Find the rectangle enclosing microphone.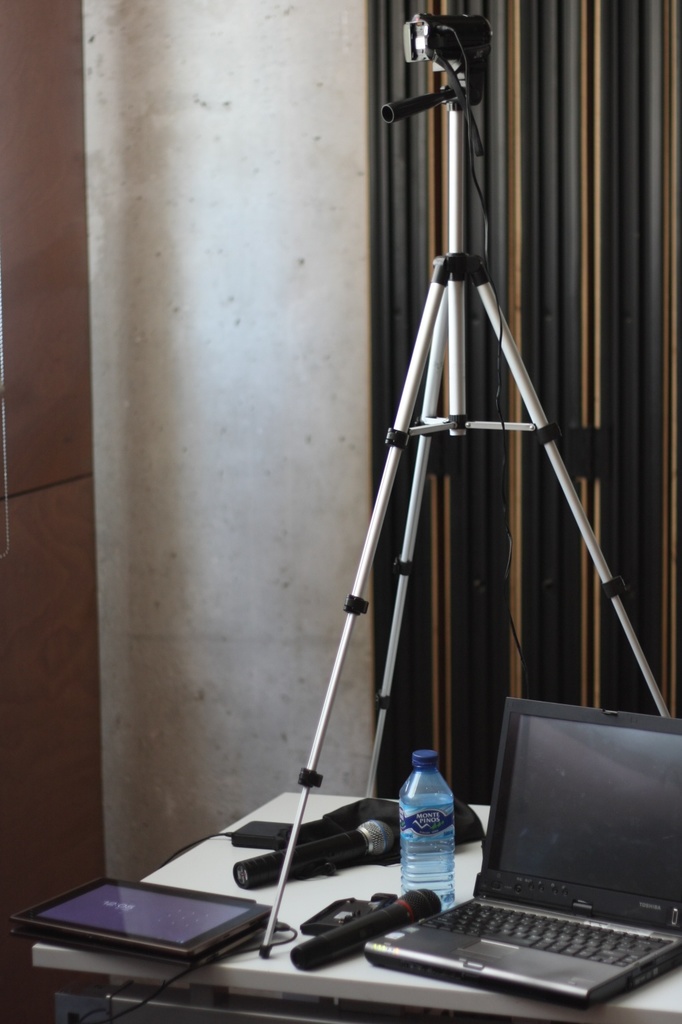
{"left": 232, "top": 820, "right": 396, "bottom": 888}.
